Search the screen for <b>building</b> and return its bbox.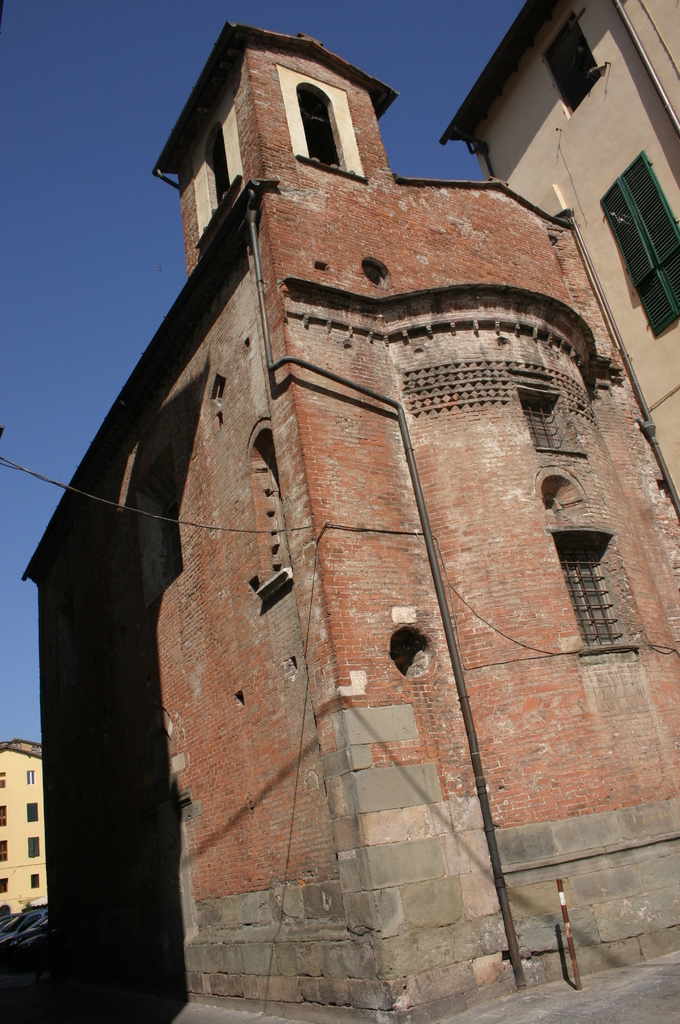
Found: x1=439, y1=0, x2=679, y2=496.
